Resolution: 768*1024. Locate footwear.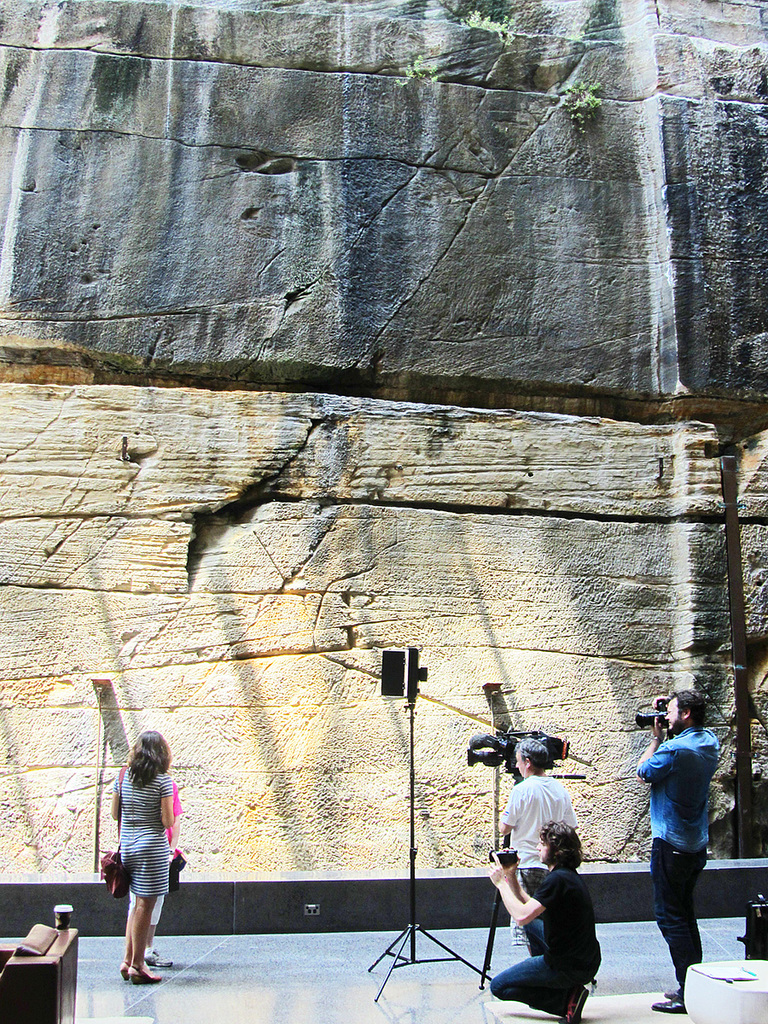
(120,960,139,975).
